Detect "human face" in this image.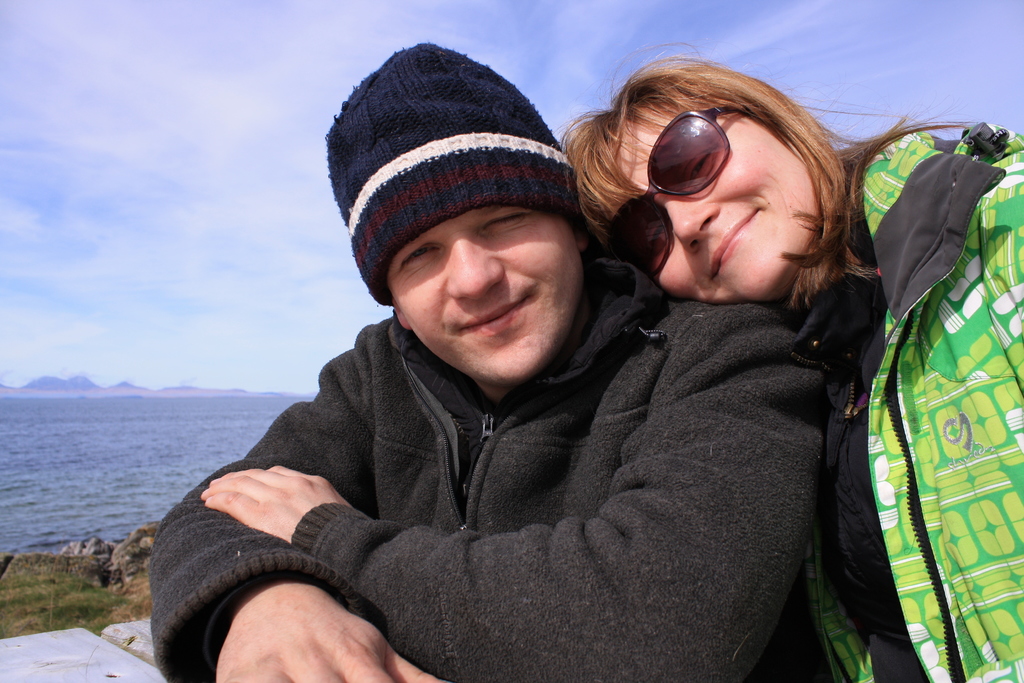
Detection: bbox=[395, 209, 575, 378].
